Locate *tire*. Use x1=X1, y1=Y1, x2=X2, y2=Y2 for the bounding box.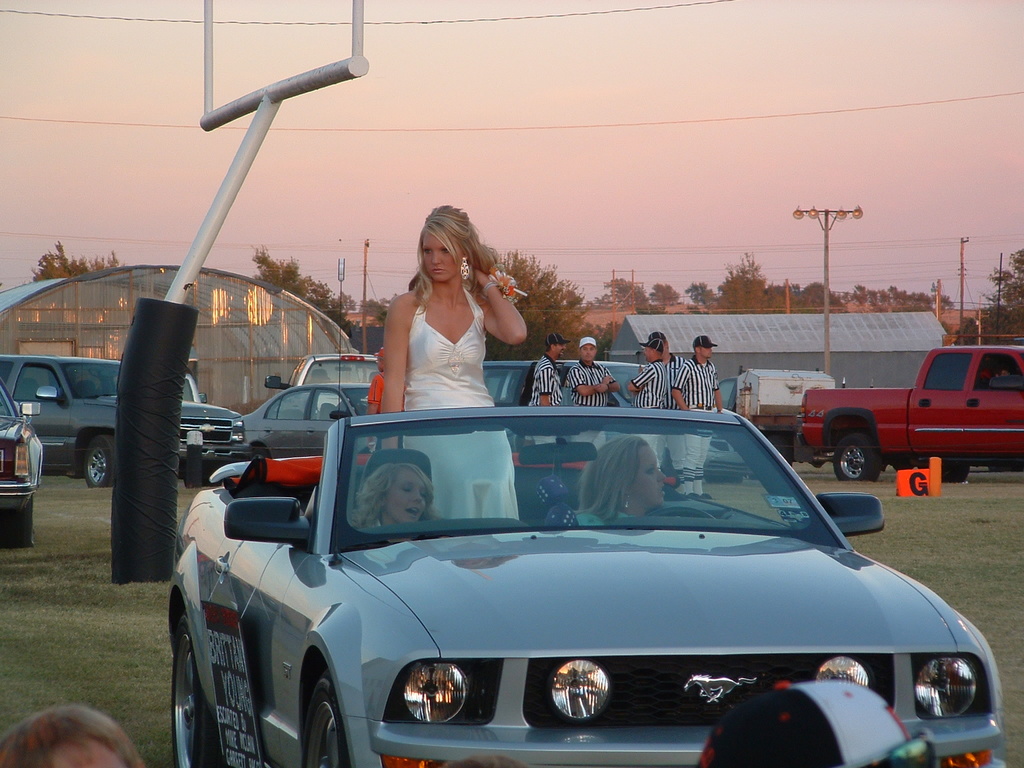
x1=282, y1=662, x2=356, y2=764.
